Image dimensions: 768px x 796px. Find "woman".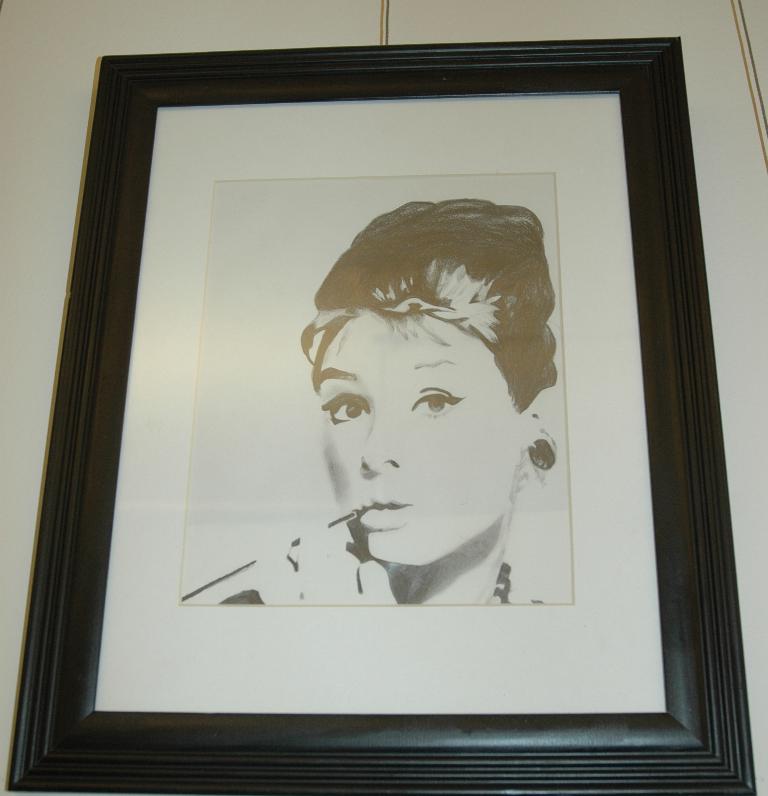
l=251, t=142, r=593, b=619.
